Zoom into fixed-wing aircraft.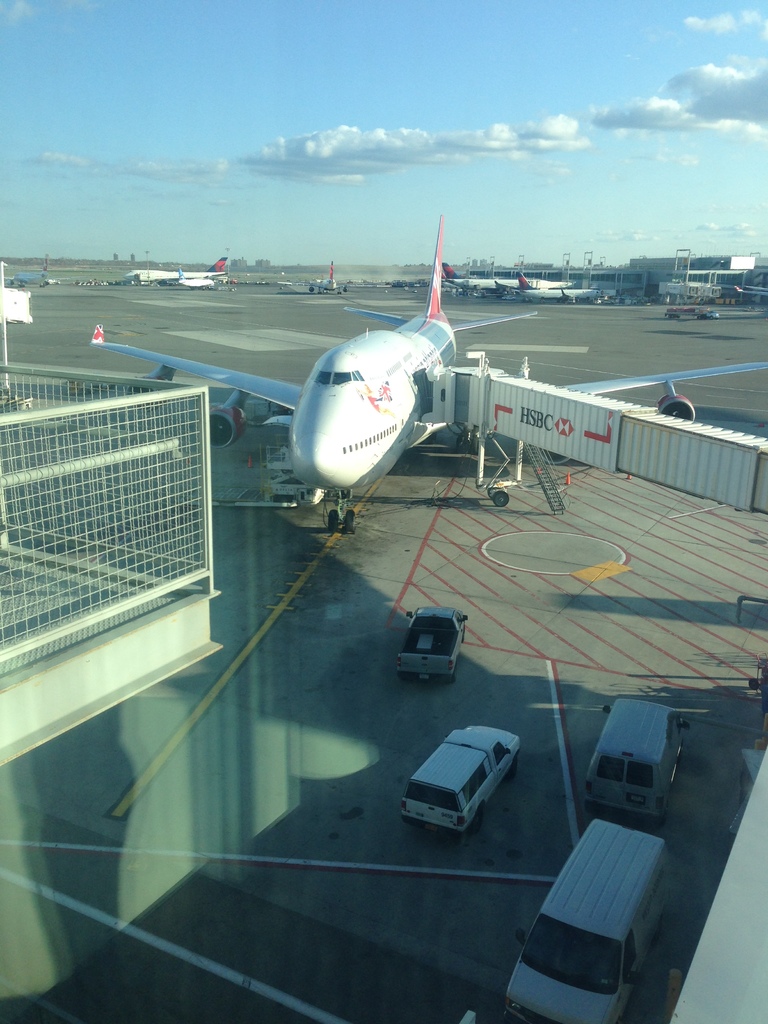
Zoom target: region(95, 211, 767, 541).
